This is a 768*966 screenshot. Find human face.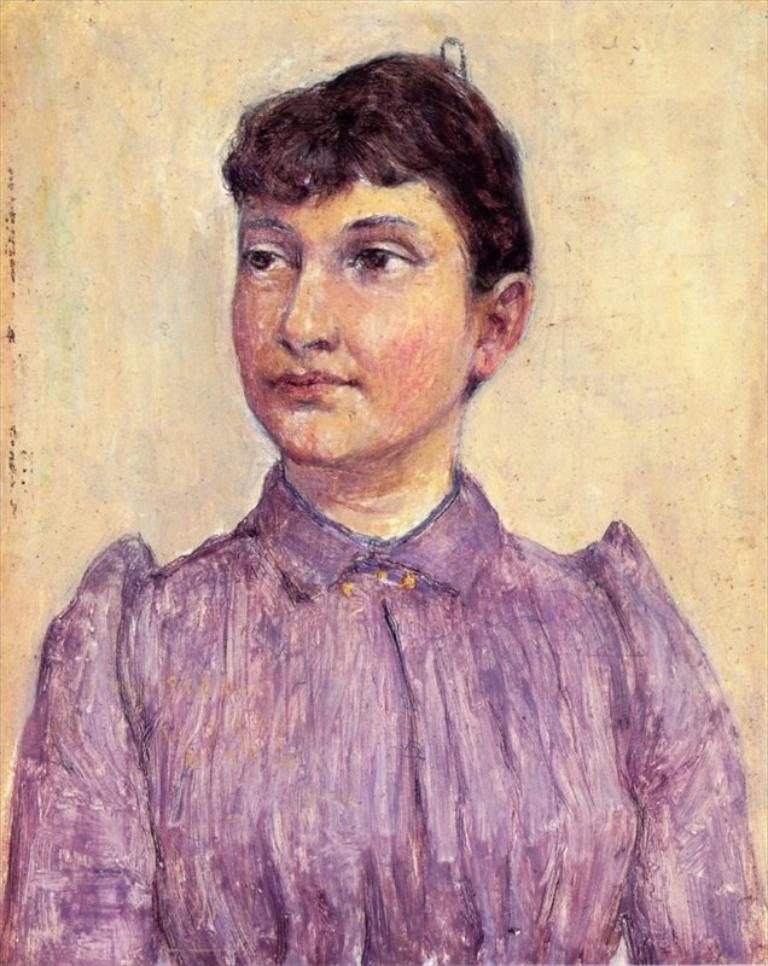
Bounding box: 232, 173, 477, 462.
